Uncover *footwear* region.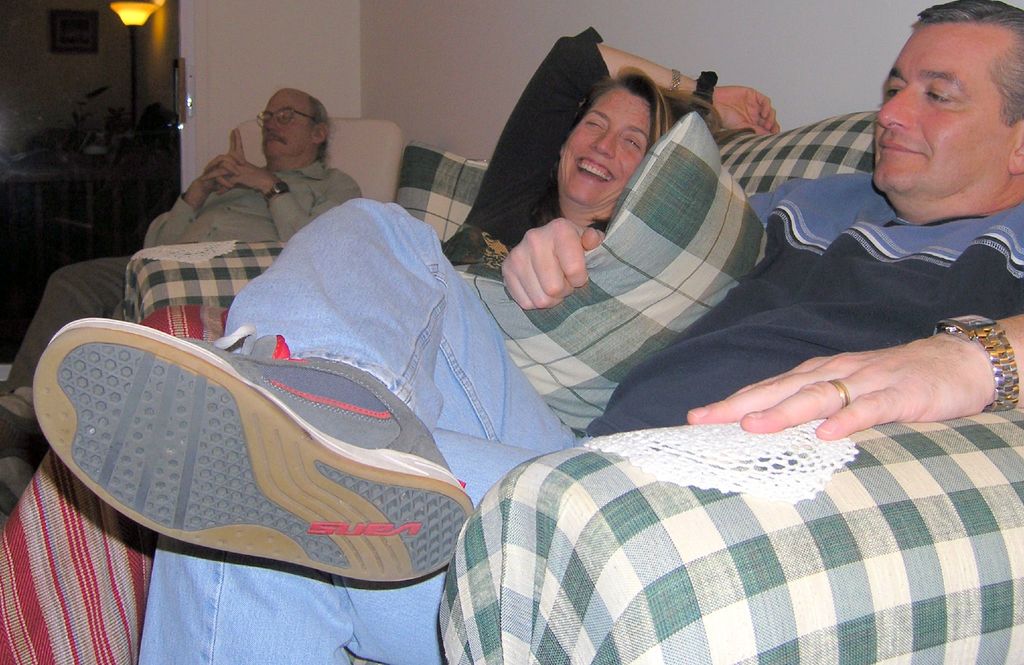
Uncovered: BBox(0, 457, 32, 501).
